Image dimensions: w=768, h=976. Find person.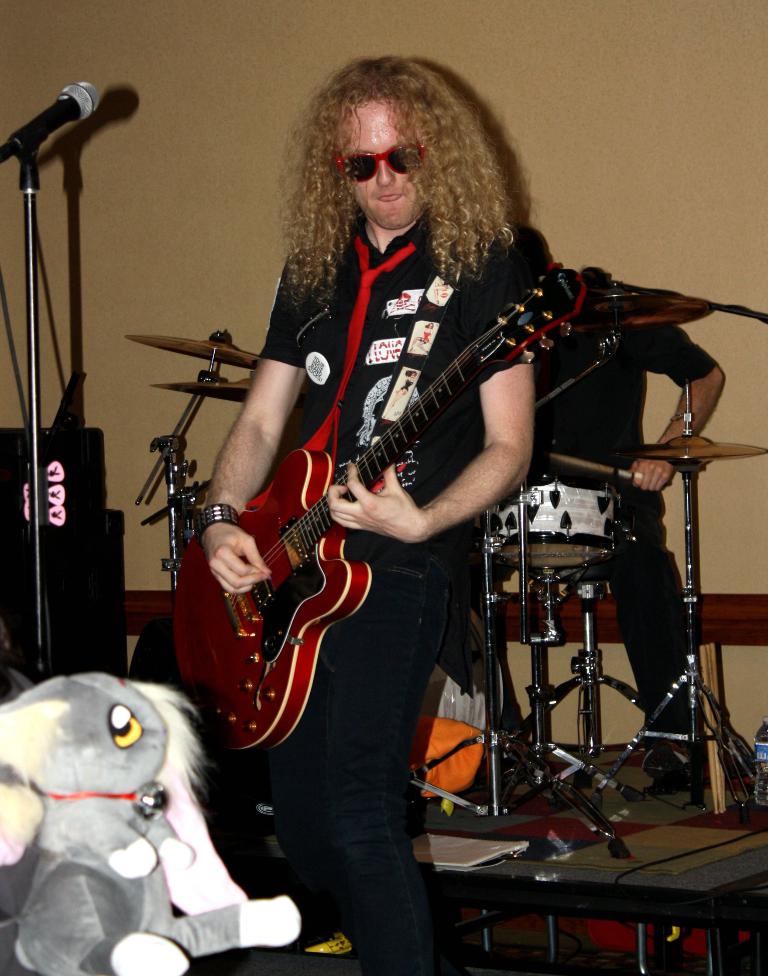
417:222:721:778.
